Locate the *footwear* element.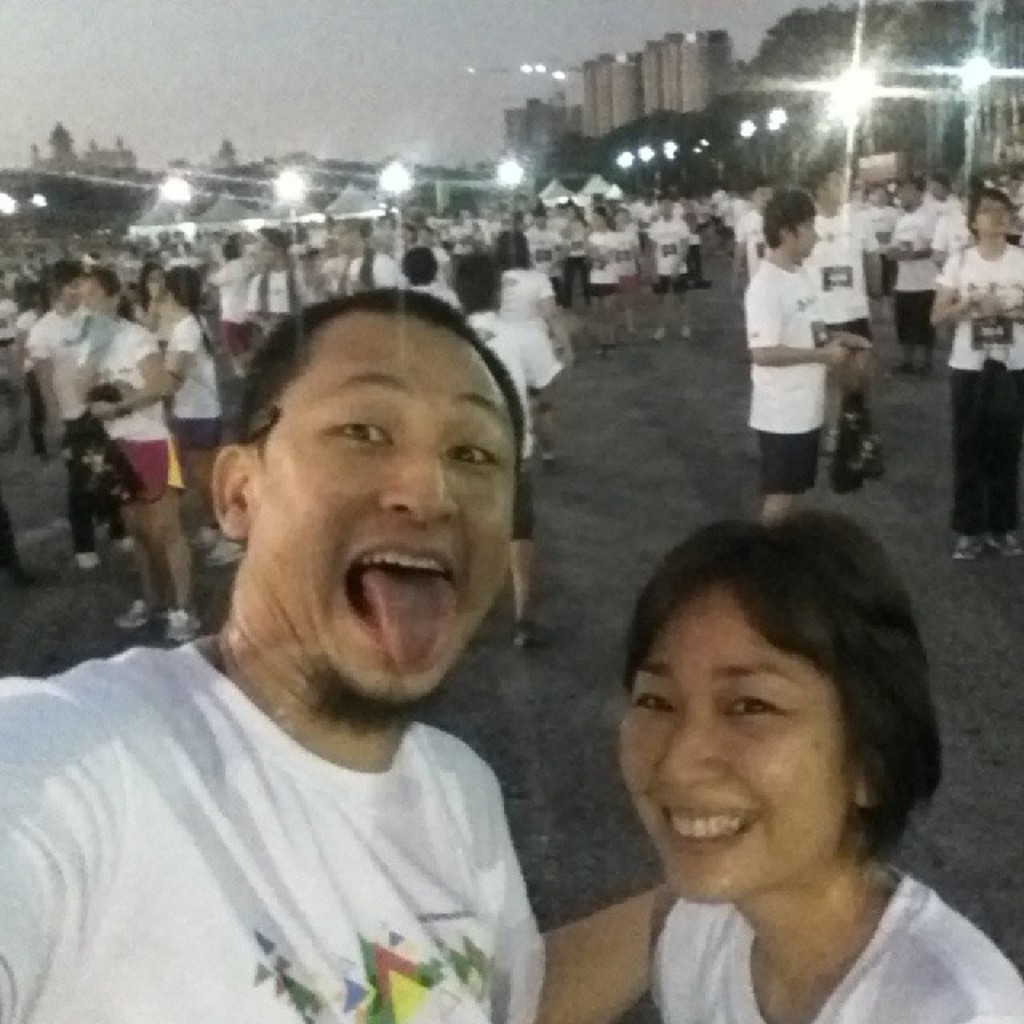
Element bbox: region(883, 350, 904, 378).
